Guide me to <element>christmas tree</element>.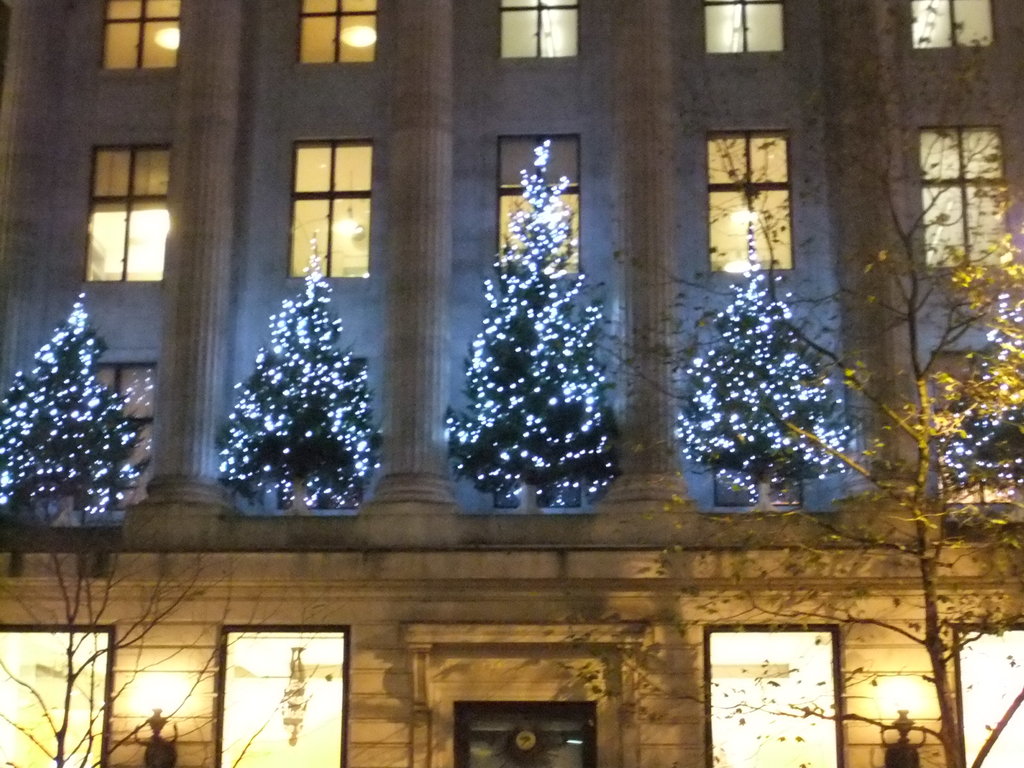
Guidance: BBox(216, 220, 396, 525).
